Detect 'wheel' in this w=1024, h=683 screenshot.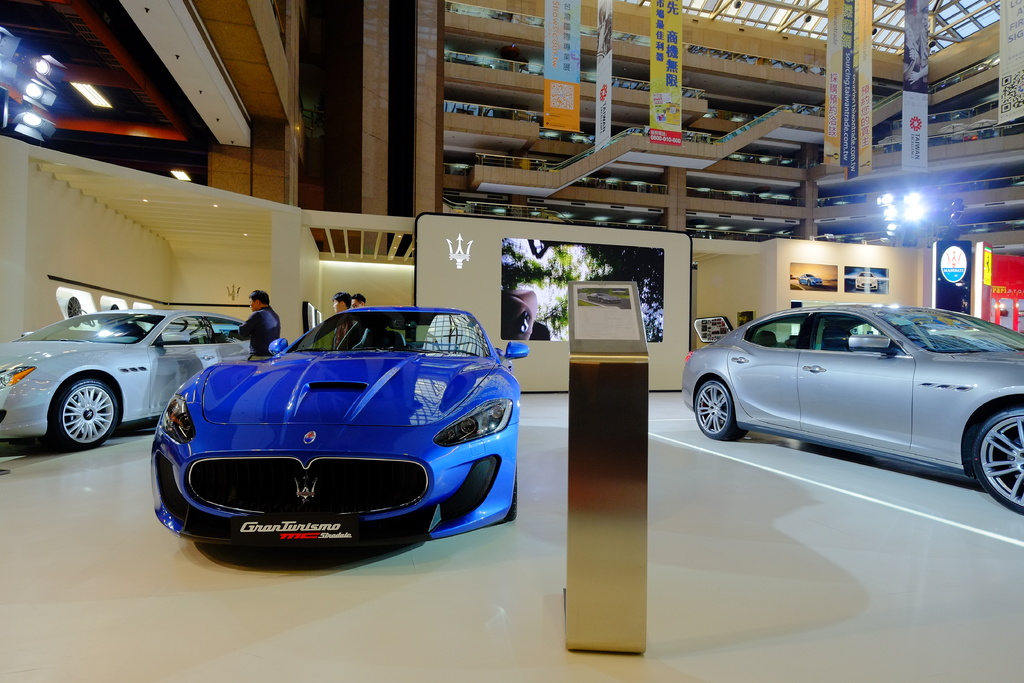
Detection: [443,454,502,524].
